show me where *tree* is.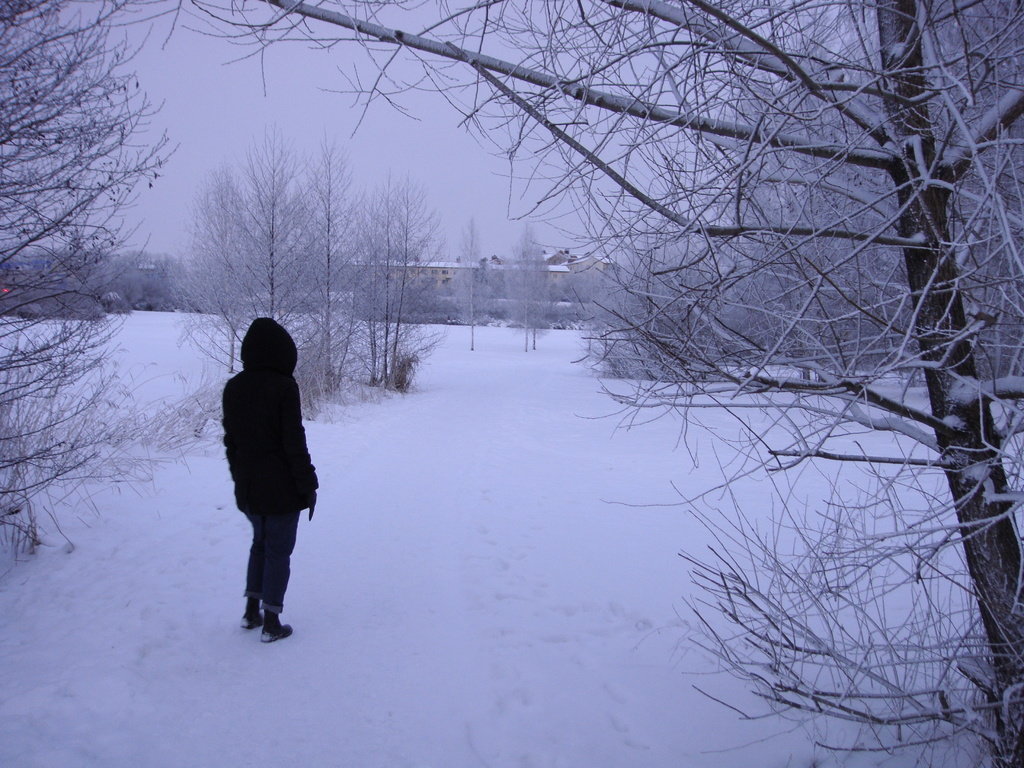
*tree* is at <box>124,0,1023,767</box>.
